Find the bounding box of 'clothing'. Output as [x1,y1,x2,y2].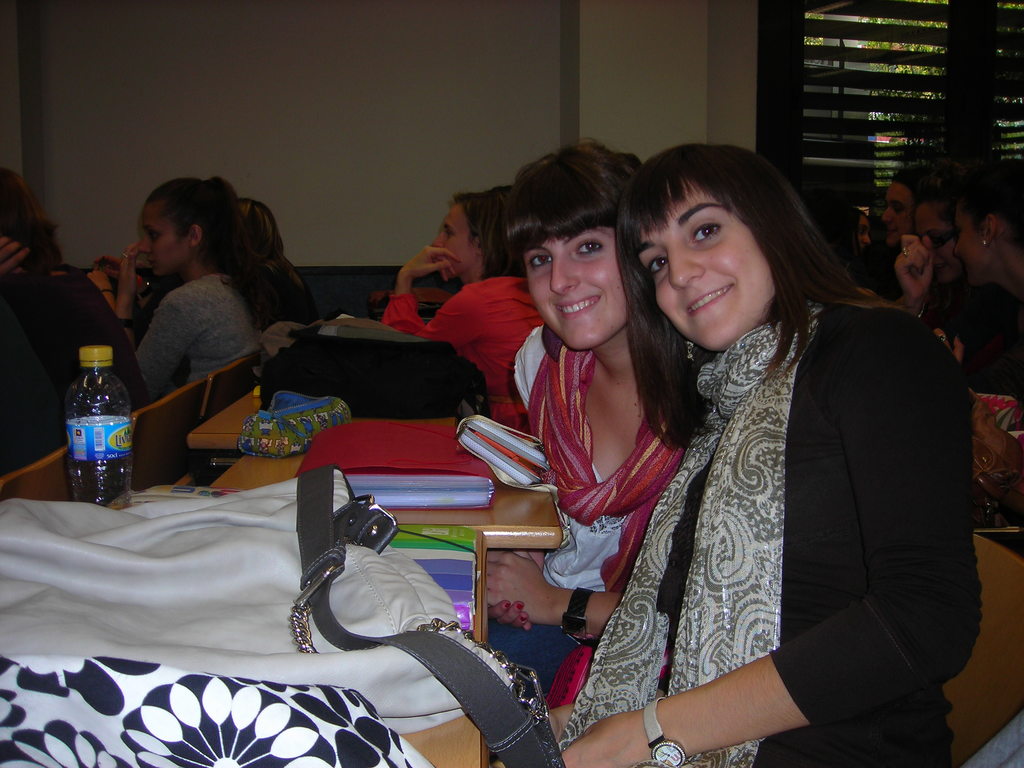
[483,322,714,705].
